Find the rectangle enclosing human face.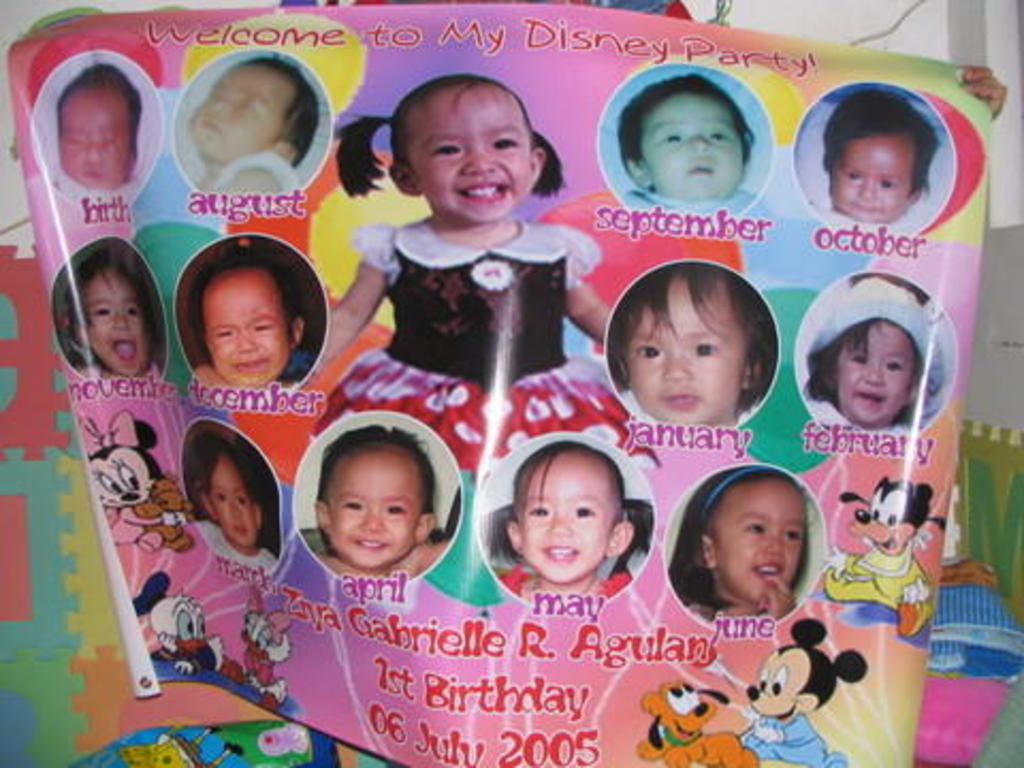
select_region(322, 439, 422, 565).
